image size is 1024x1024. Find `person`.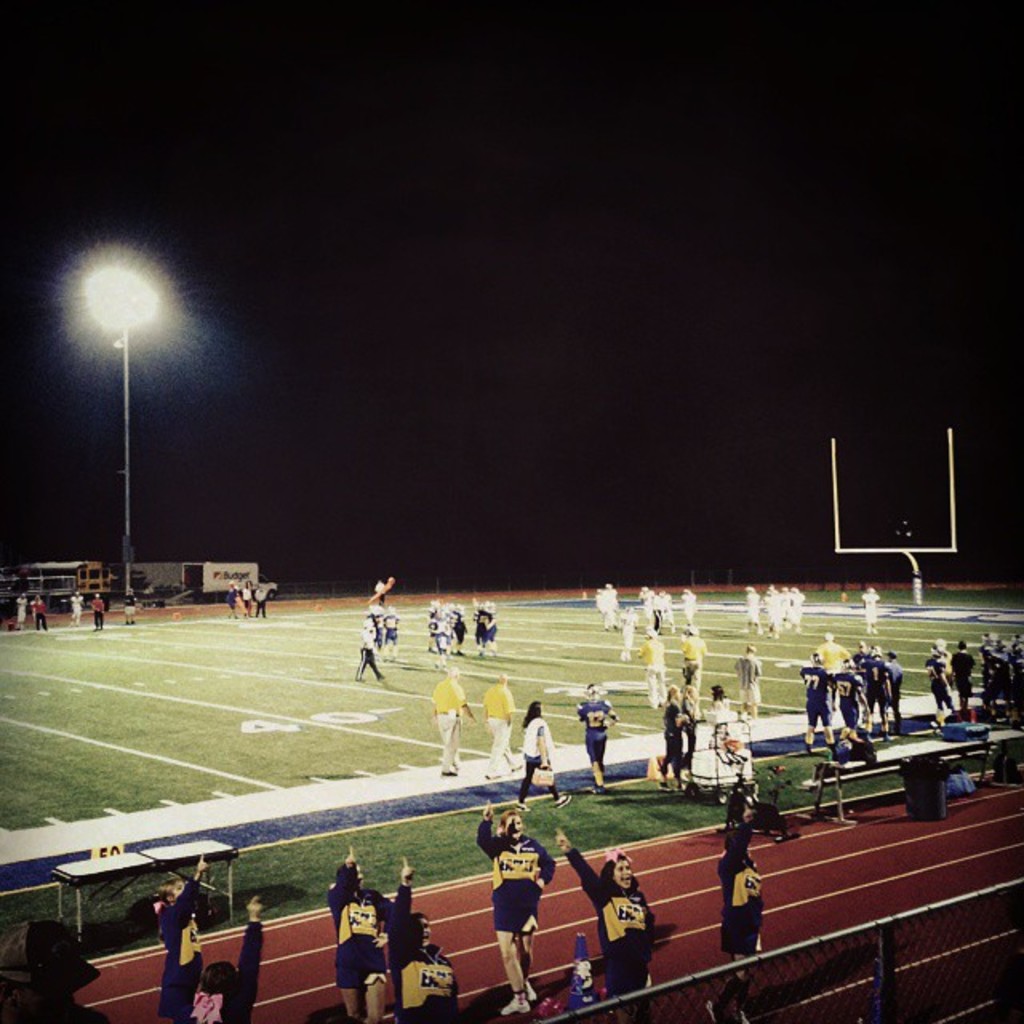
(x1=480, y1=797, x2=550, y2=1021).
